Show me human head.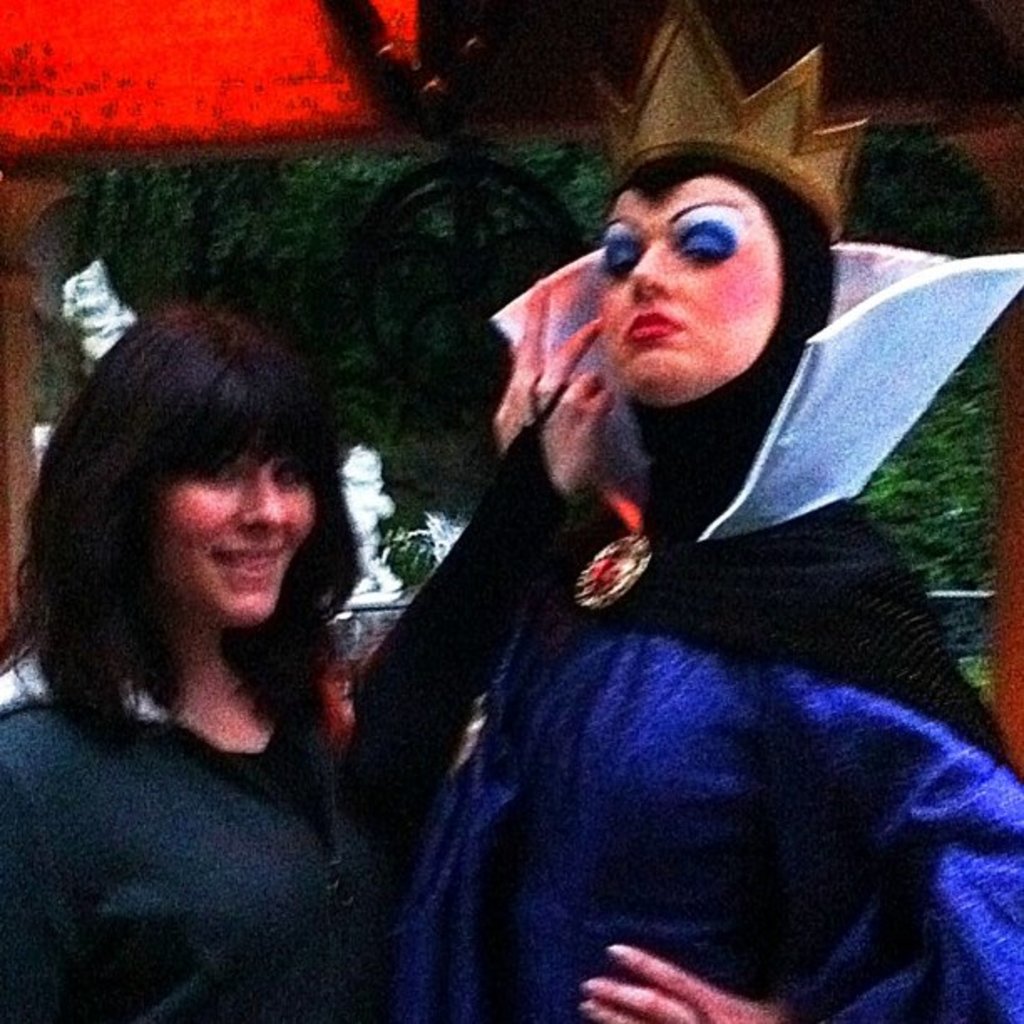
human head is here: (72, 306, 353, 624).
